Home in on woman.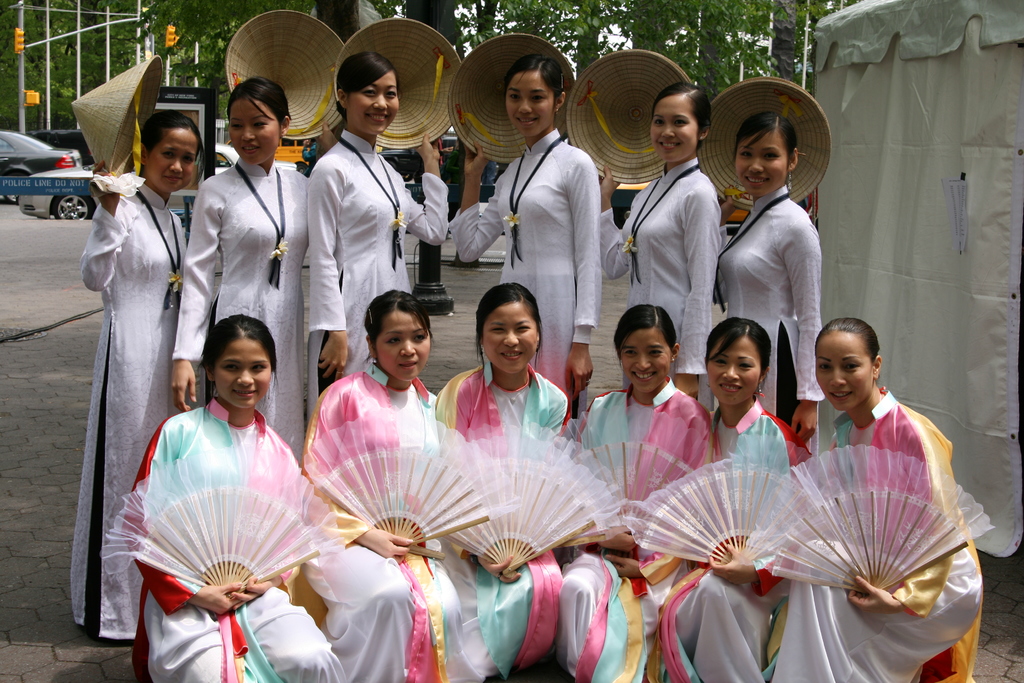
Homed in at x1=302, y1=52, x2=446, y2=436.
